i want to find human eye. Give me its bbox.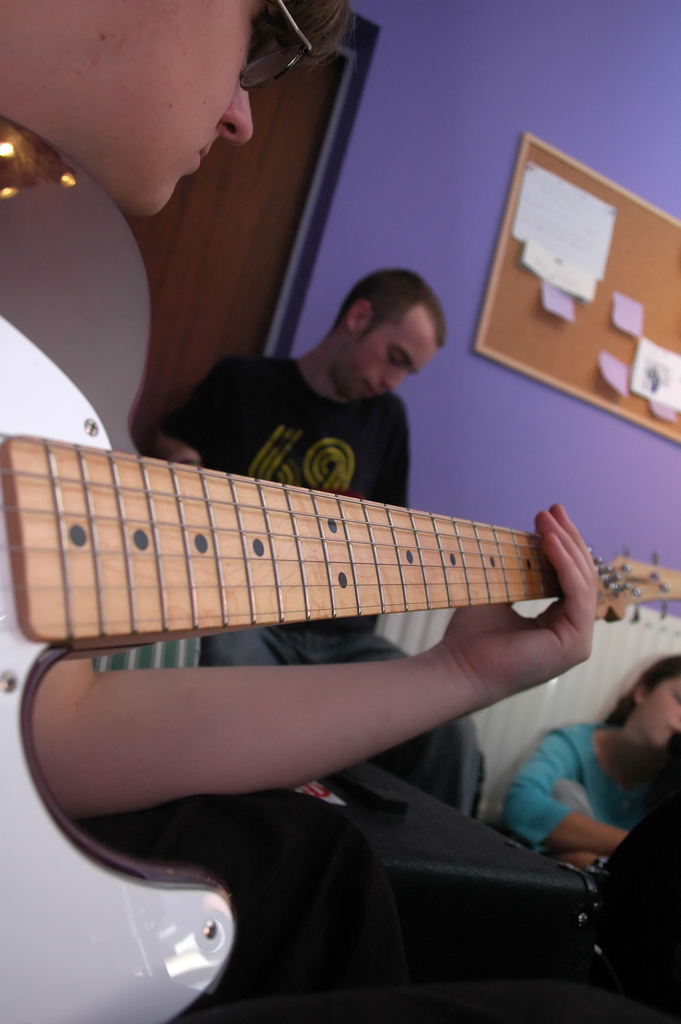
[x1=391, y1=351, x2=414, y2=374].
